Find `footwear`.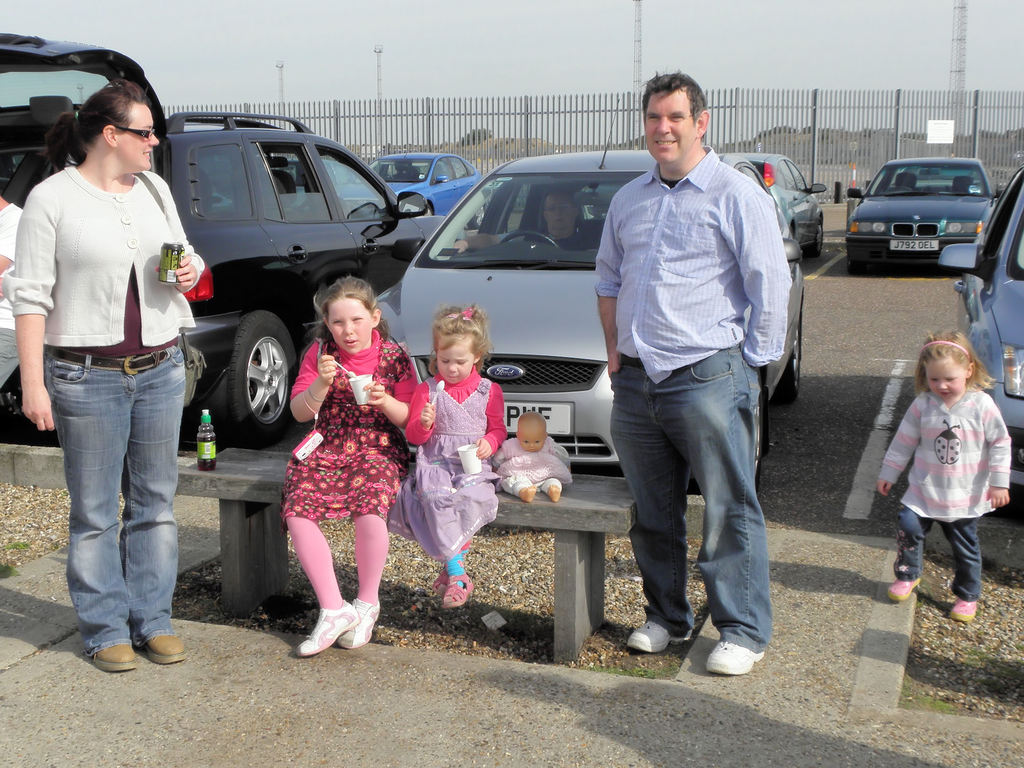
<bbox>341, 591, 386, 651</bbox>.
